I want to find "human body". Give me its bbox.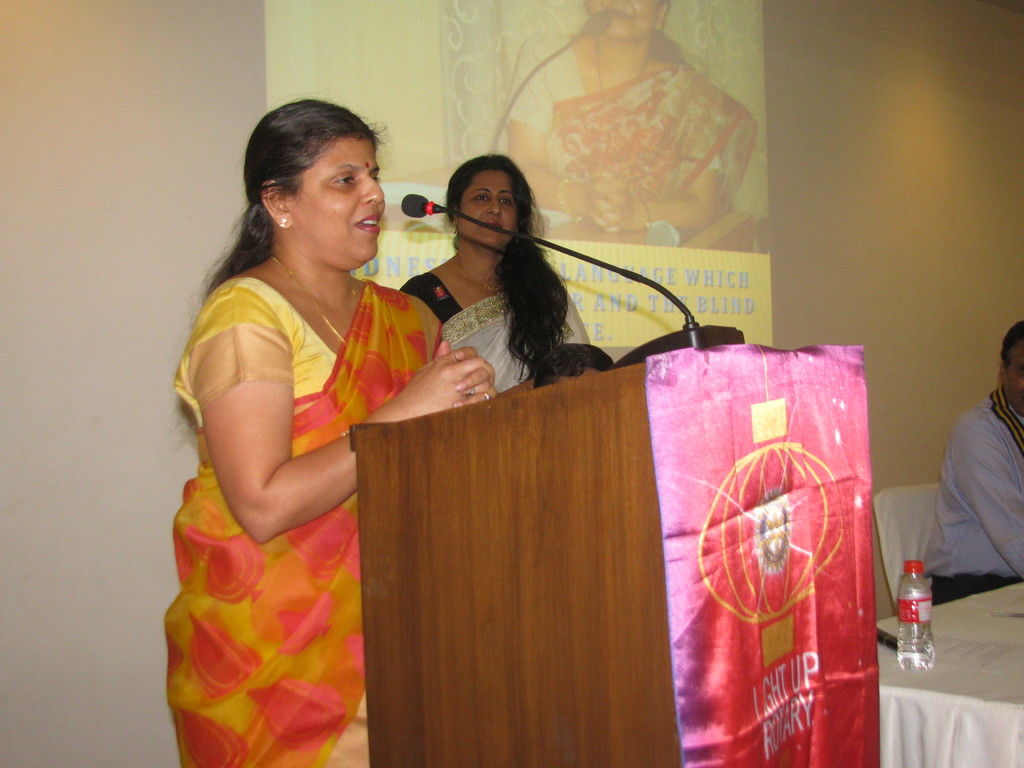
detection(404, 160, 594, 393).
